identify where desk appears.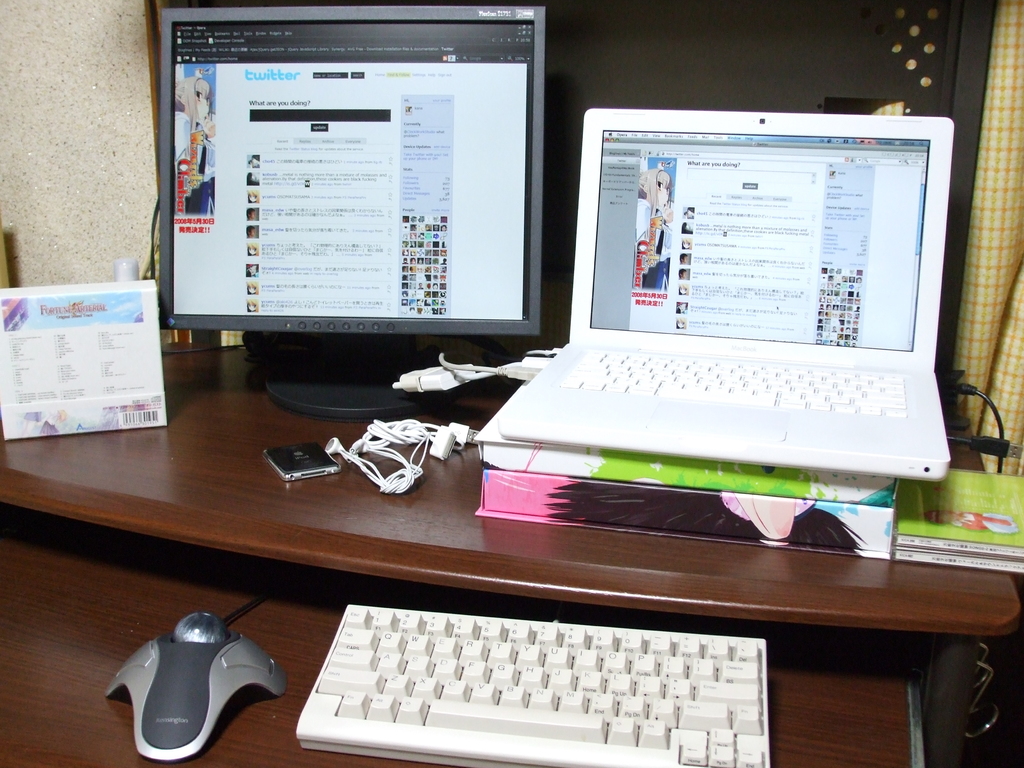
Appears at select_region(0, 300, 989, 755).
